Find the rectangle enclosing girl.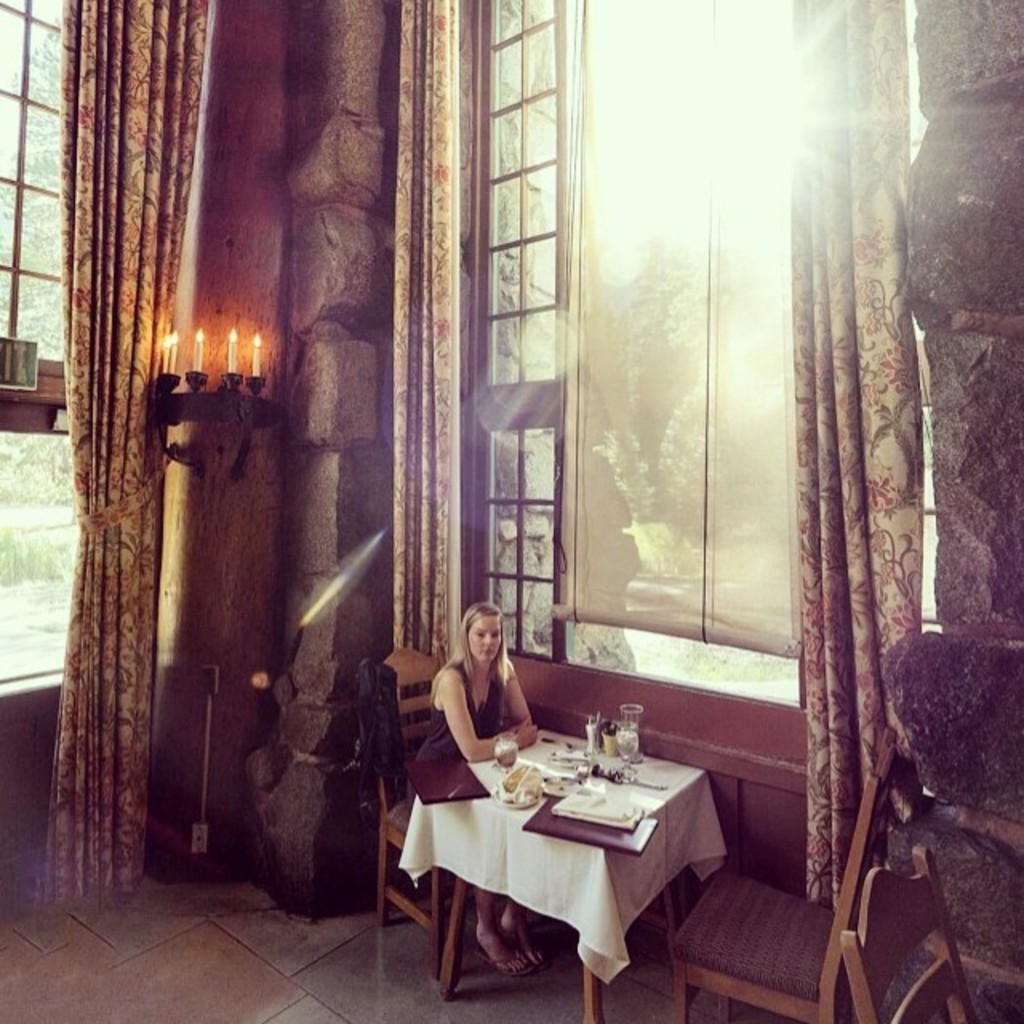
left=406, top=602, right=541, bottom=976.
